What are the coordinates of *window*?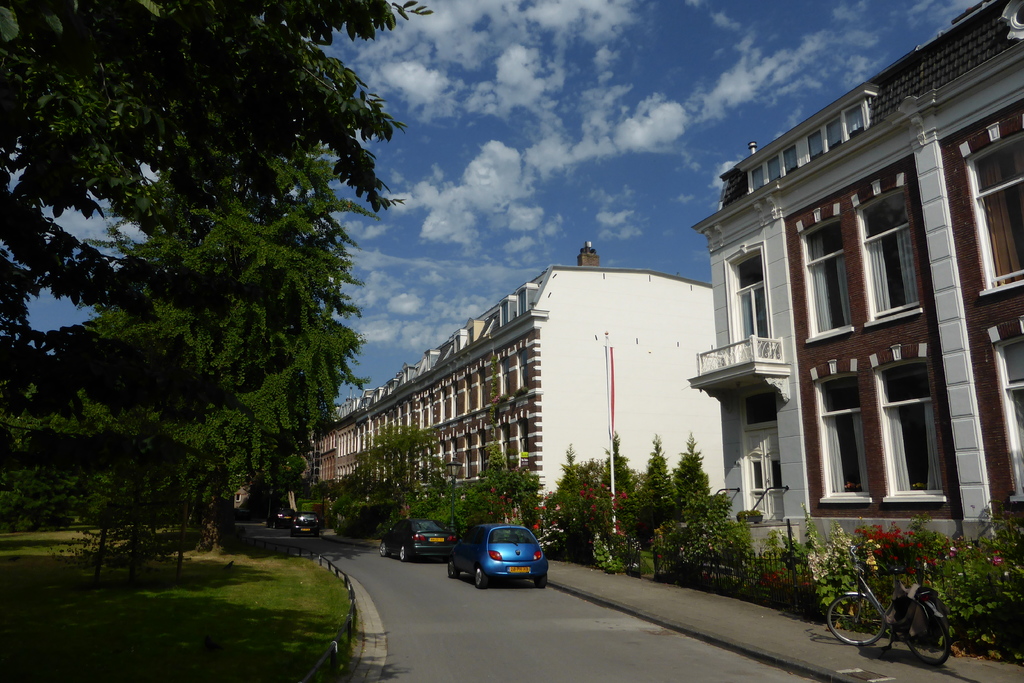
box=[521, 415, 539, 480].
